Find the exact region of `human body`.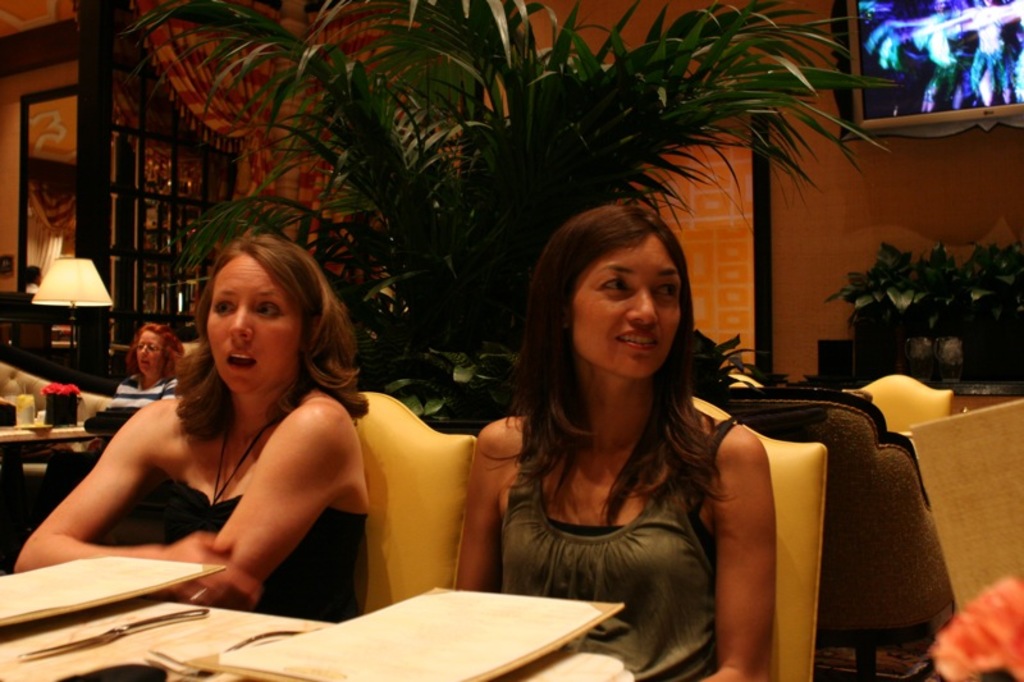
Exact region: bbox=[111, 369, 177, 407].
